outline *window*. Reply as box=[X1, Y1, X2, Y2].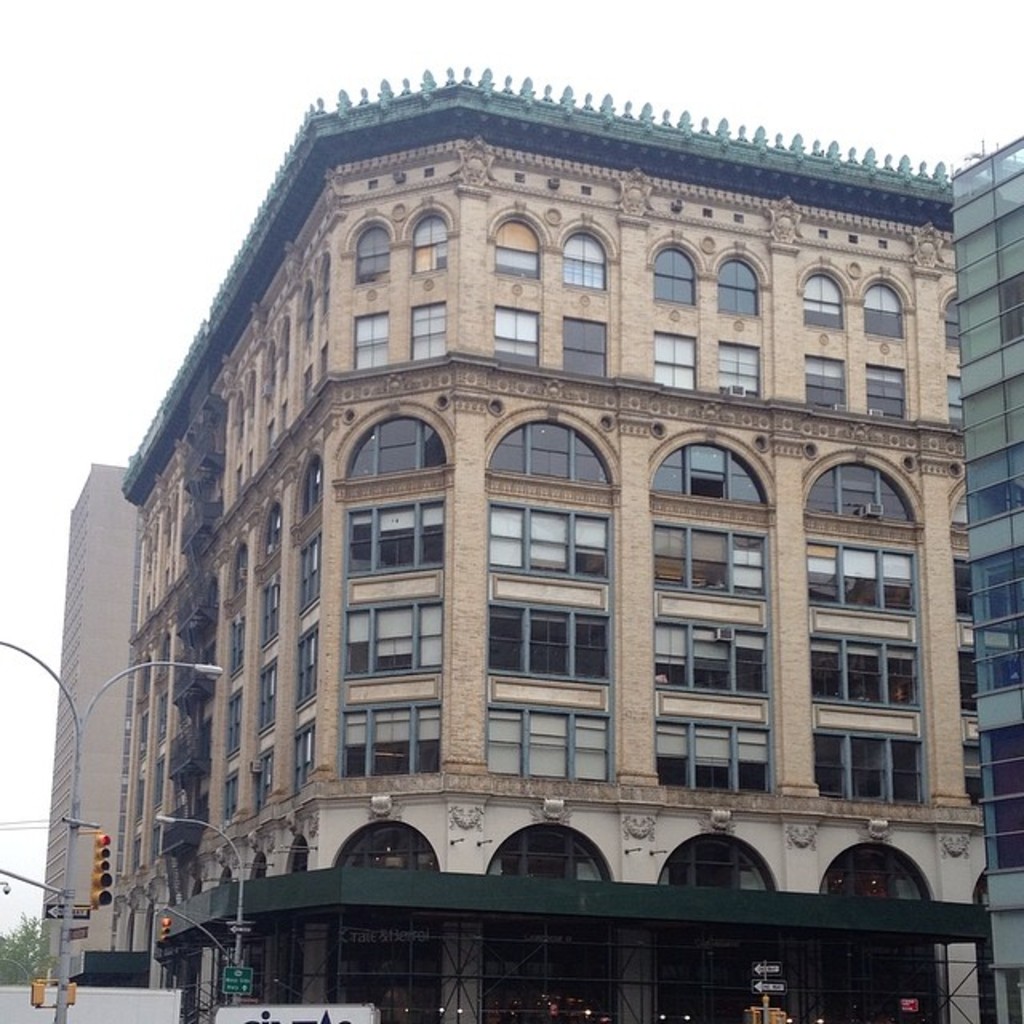
box=[651, 520, 768, 603].
